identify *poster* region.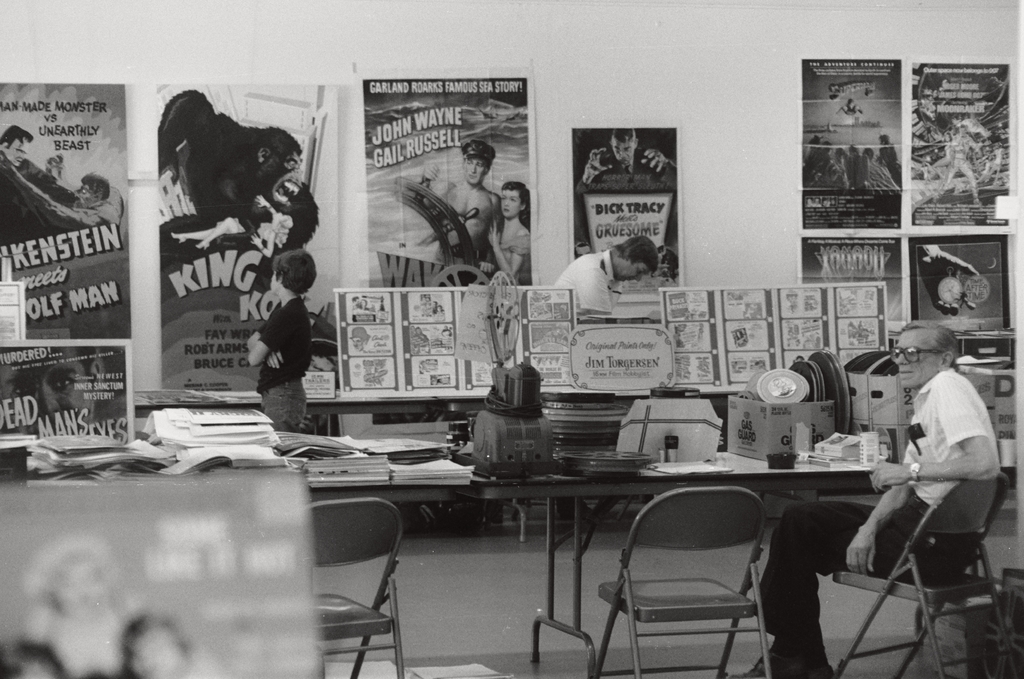
Region: (x1=0, y1=347, x2=134, y2=451).
